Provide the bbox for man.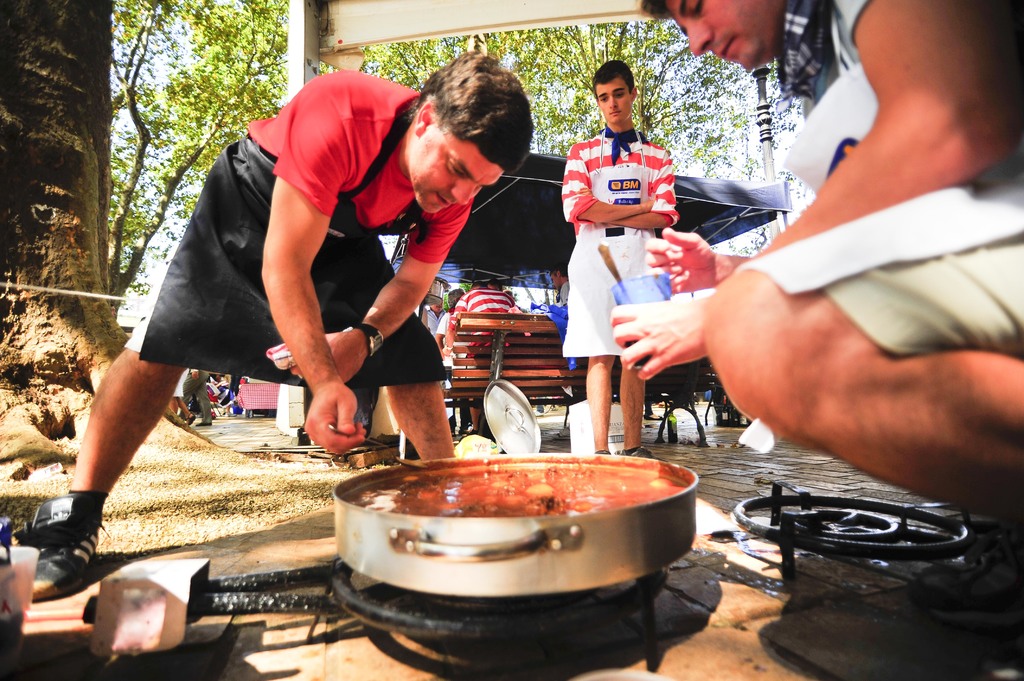
<region>444, 282, 516, 440</region>.
